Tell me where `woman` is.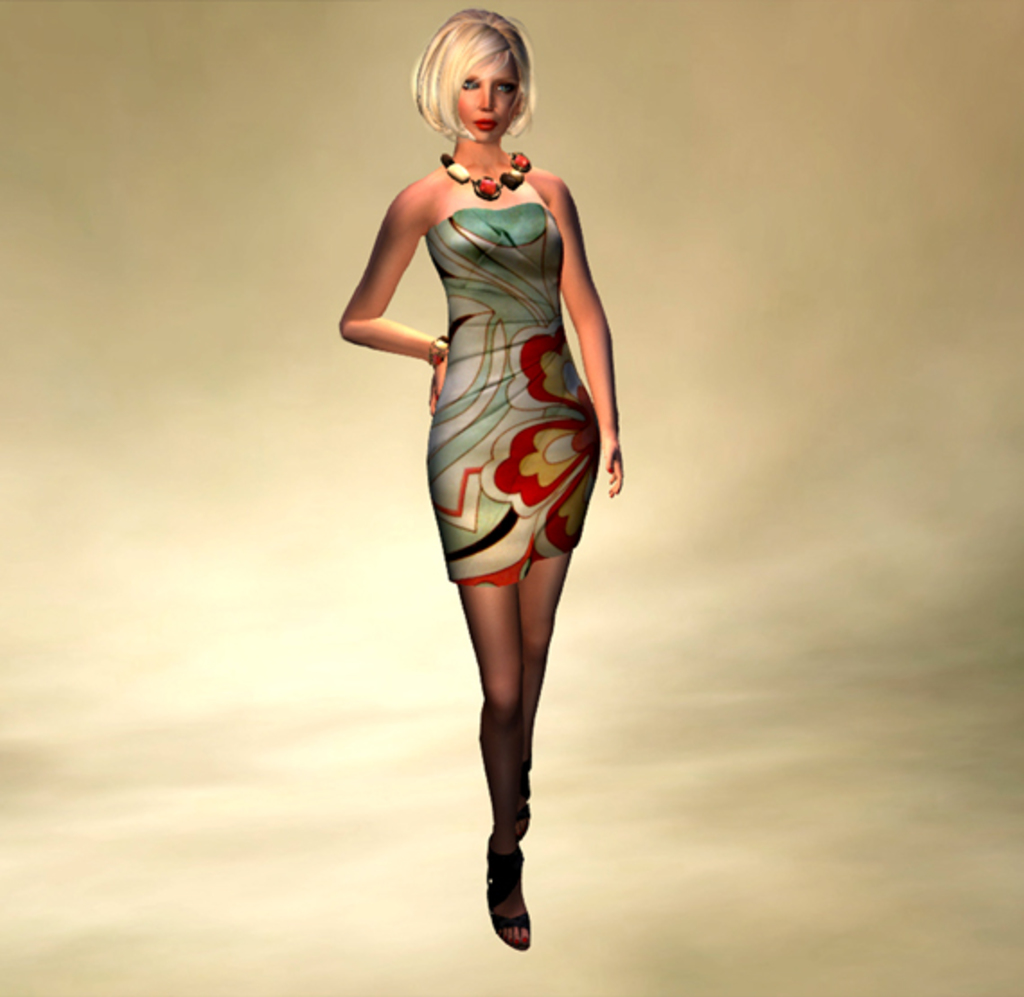
`woman` is at region(336, 9, 631, 963).
